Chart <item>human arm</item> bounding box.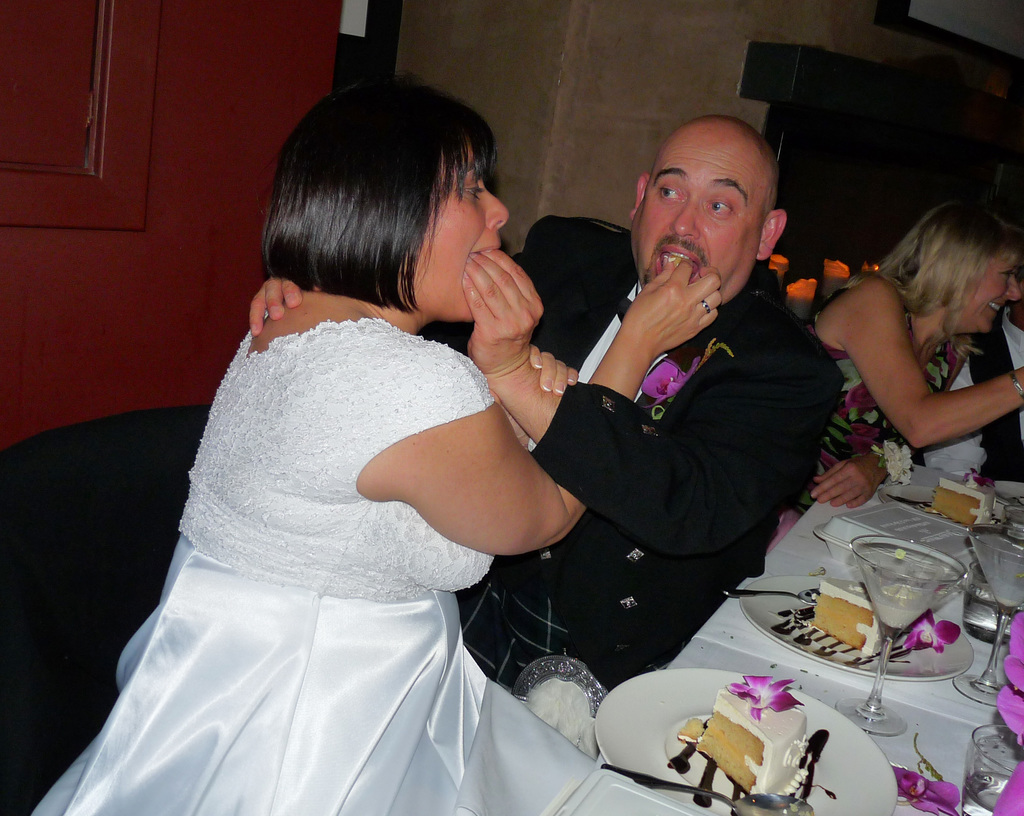
Charted: Rect(398, 253, 732, 564).
